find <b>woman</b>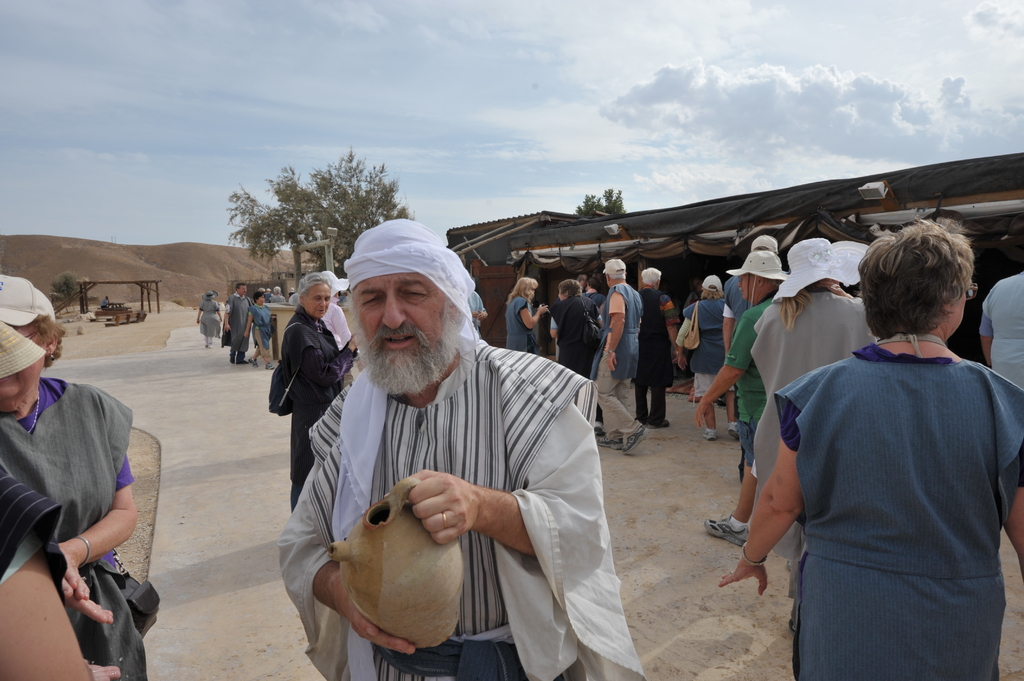
[0, 274, 148, 680]
